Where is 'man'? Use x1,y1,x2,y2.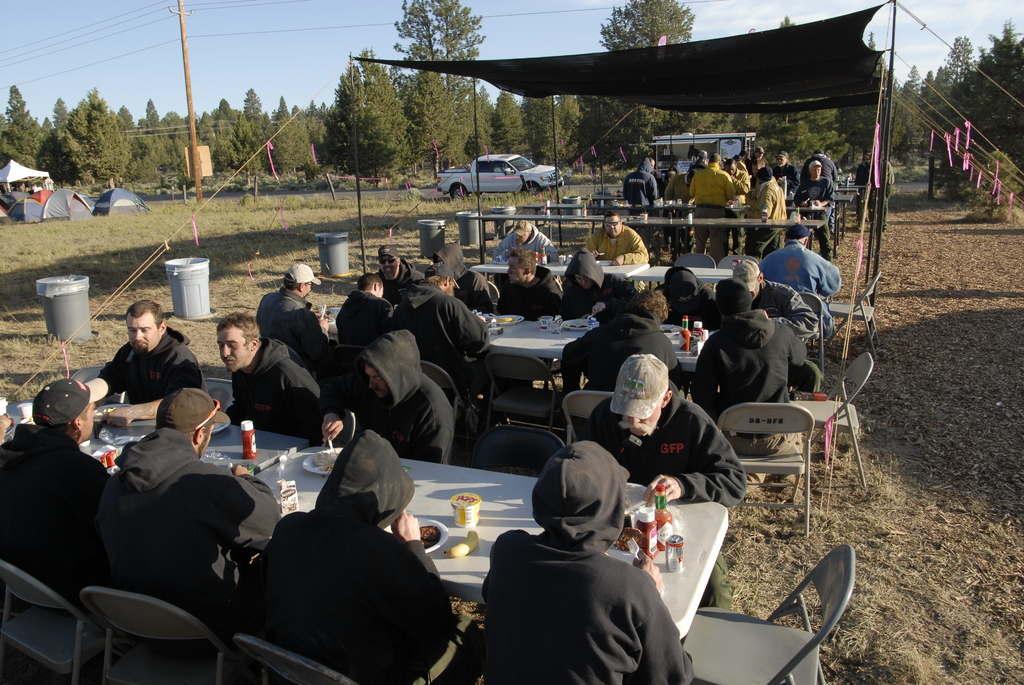
800,149,838,235.
